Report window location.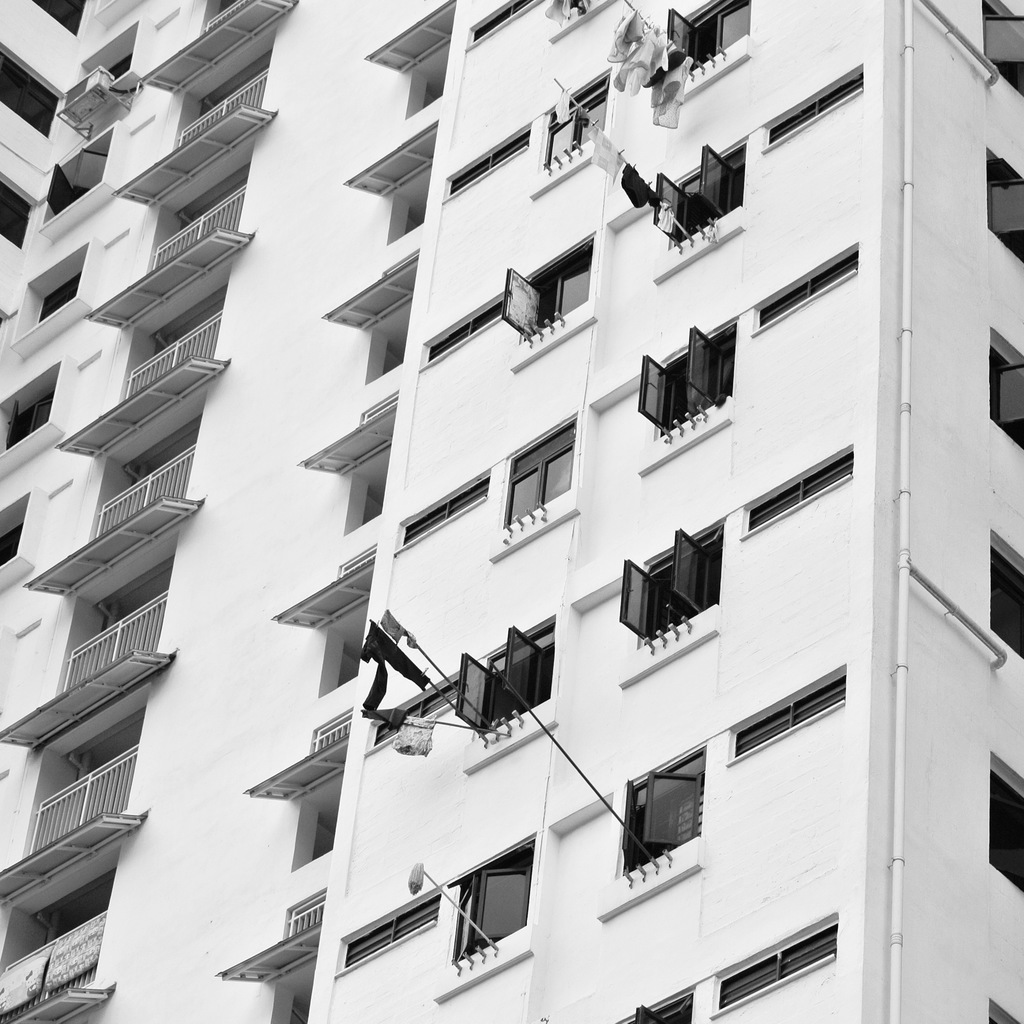
Report: bbox=(620, 514, 724, 643).
